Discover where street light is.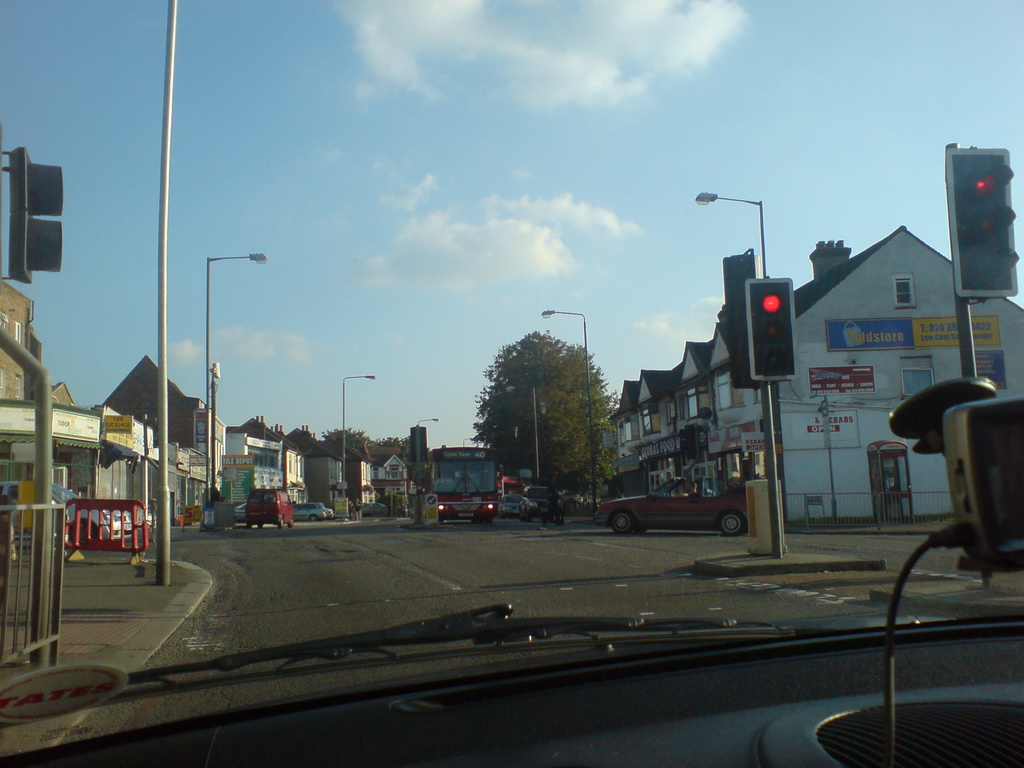
Discovered at (x1=342, y1=370, x2=376, y2=496).
